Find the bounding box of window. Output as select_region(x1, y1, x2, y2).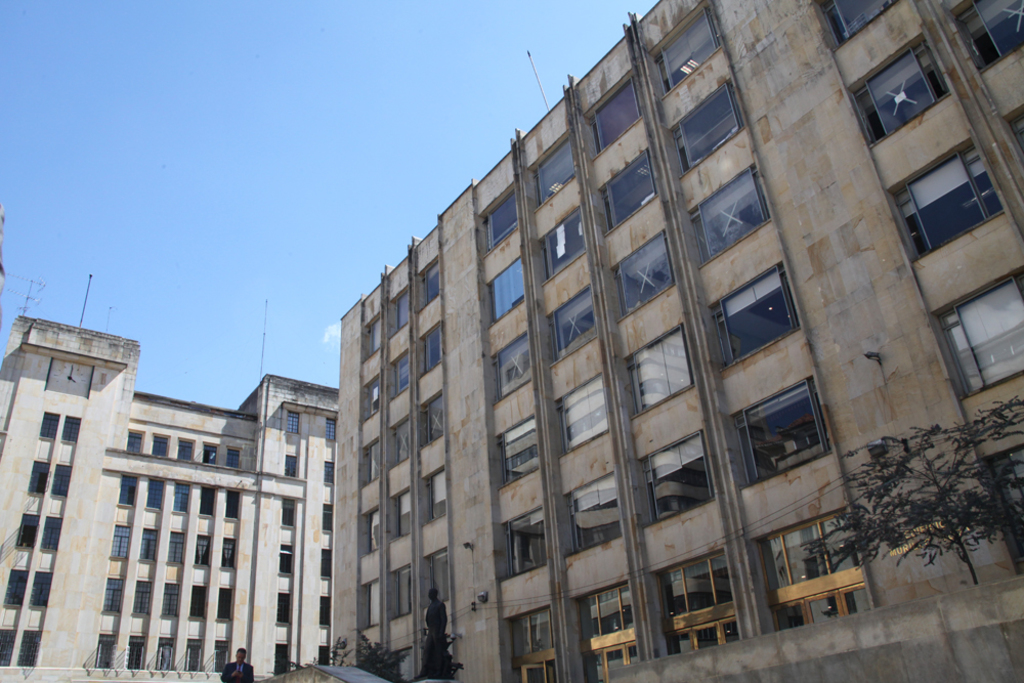
select_region(101, 575, 125, 607).
